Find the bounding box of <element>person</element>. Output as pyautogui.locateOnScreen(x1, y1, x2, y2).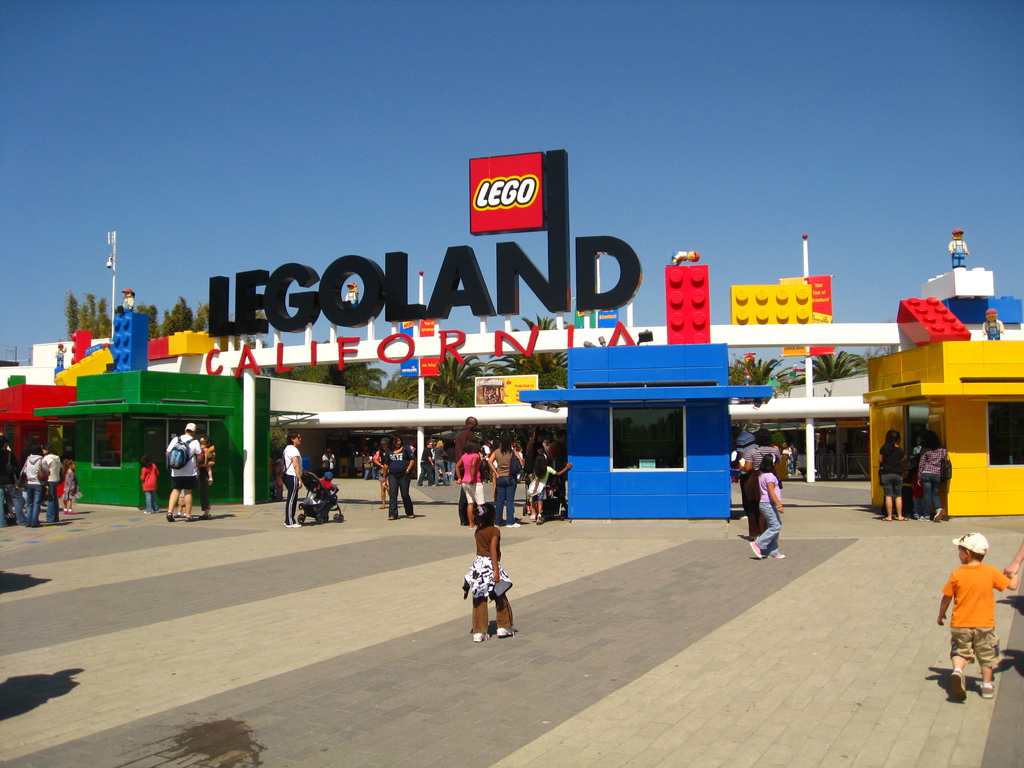
pyautogui.locateOnScreen(937, 528, 1013, 703).
